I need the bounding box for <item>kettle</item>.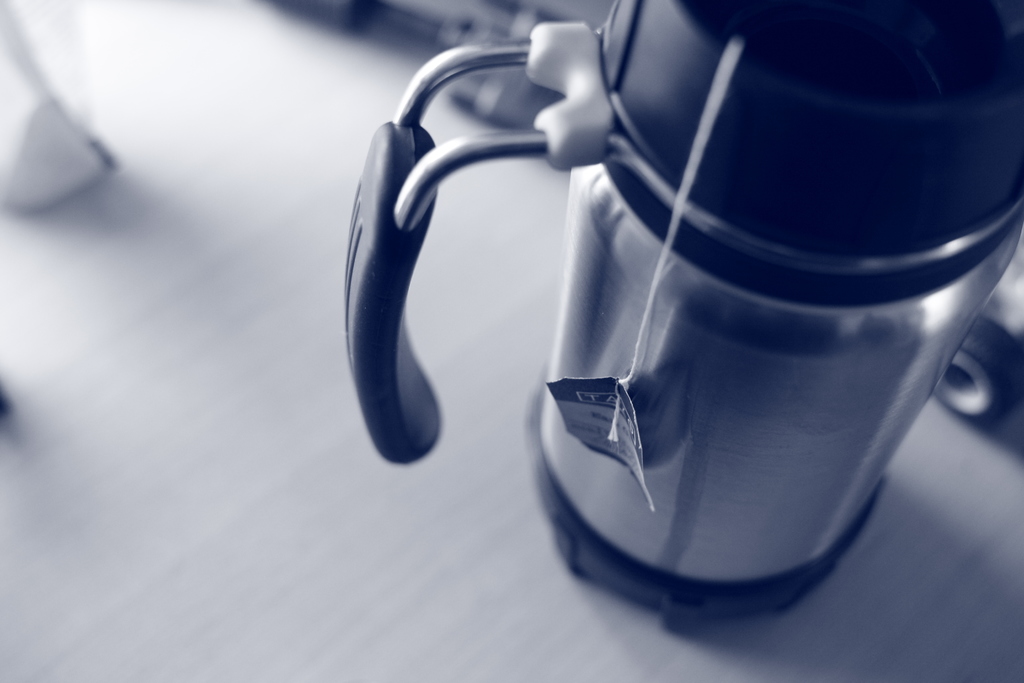
Here it is: [327, 0, 1023, 641].
